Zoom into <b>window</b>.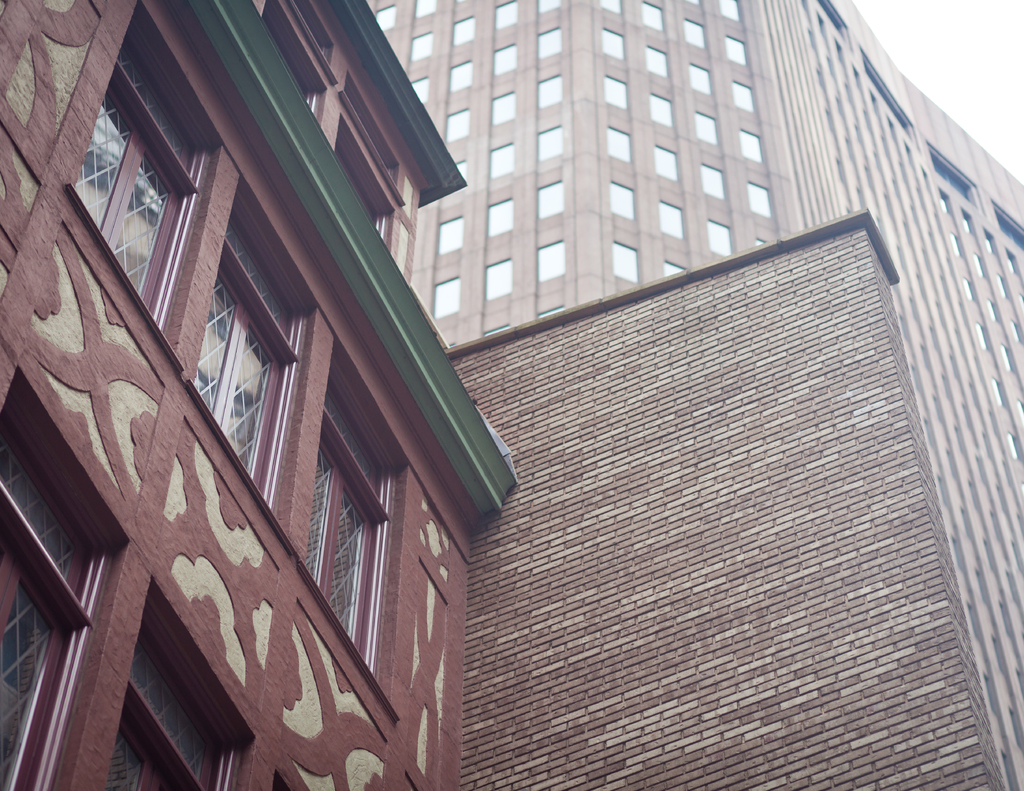
Zoom target: bbox(609, 127, 631, 164).
